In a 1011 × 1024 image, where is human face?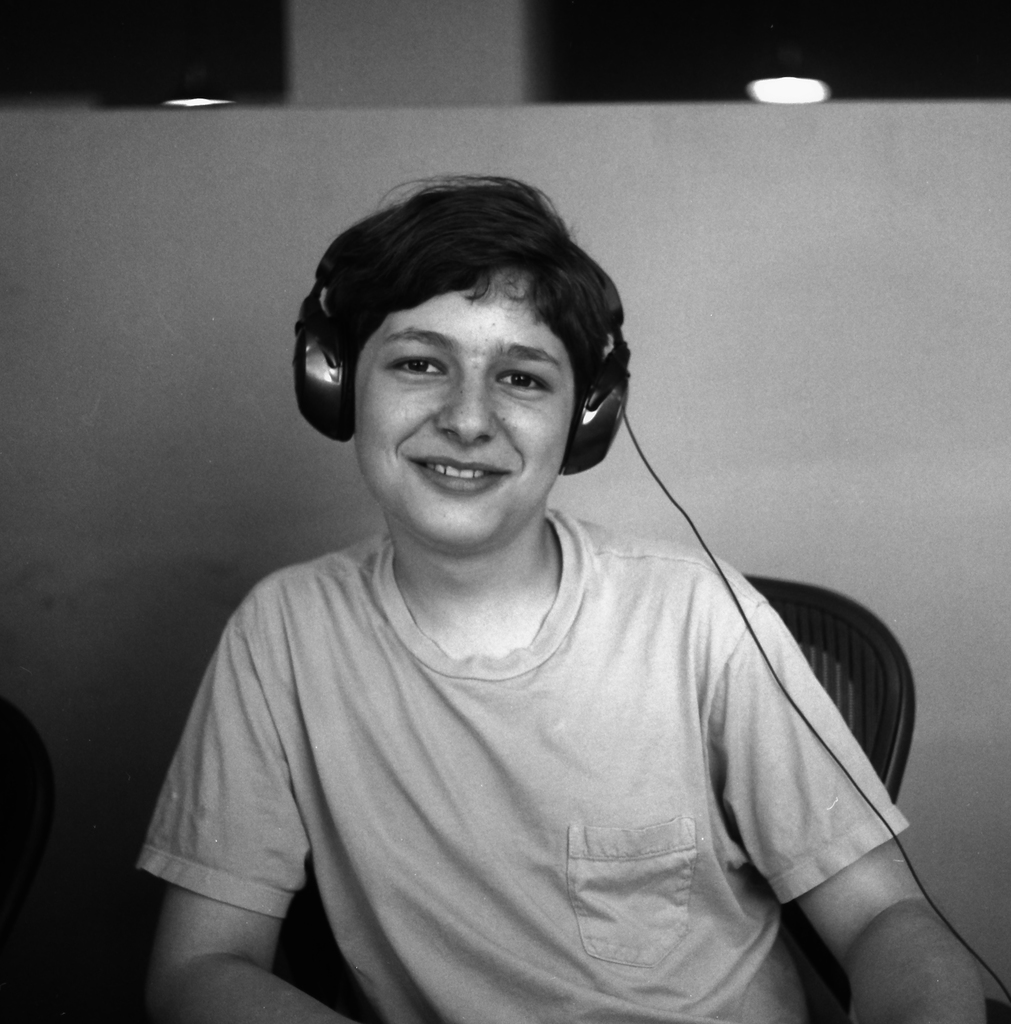
<region>353, 282, 573, 547</region>.
